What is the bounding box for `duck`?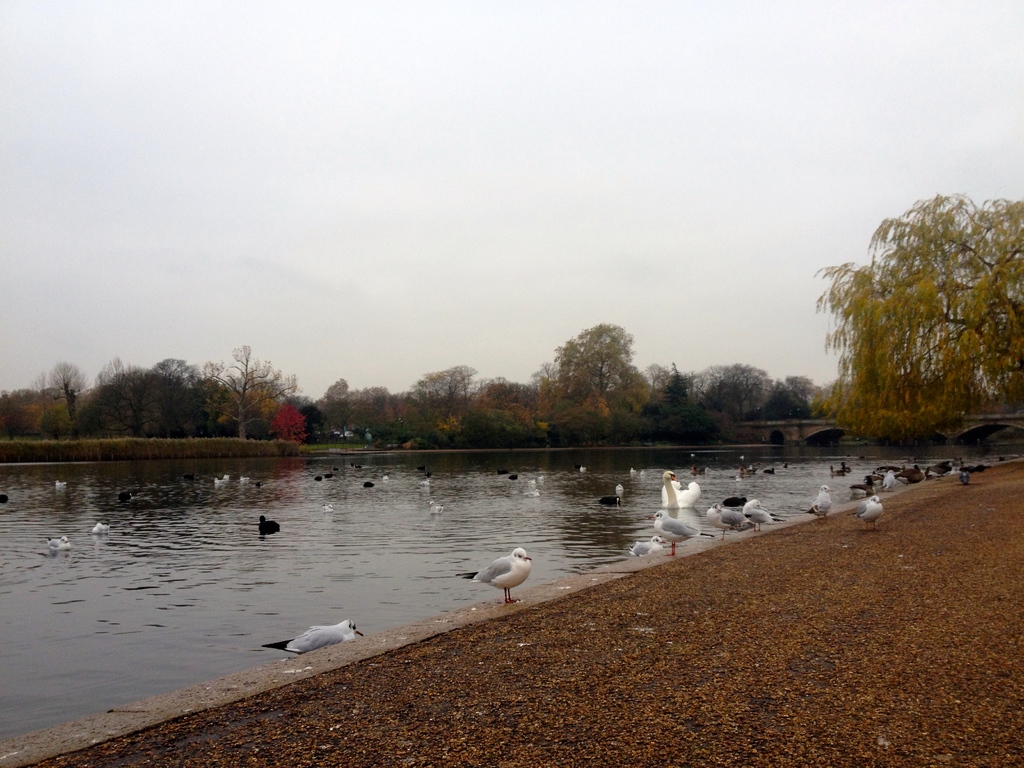
bbox(51, 482, 63, 488).
